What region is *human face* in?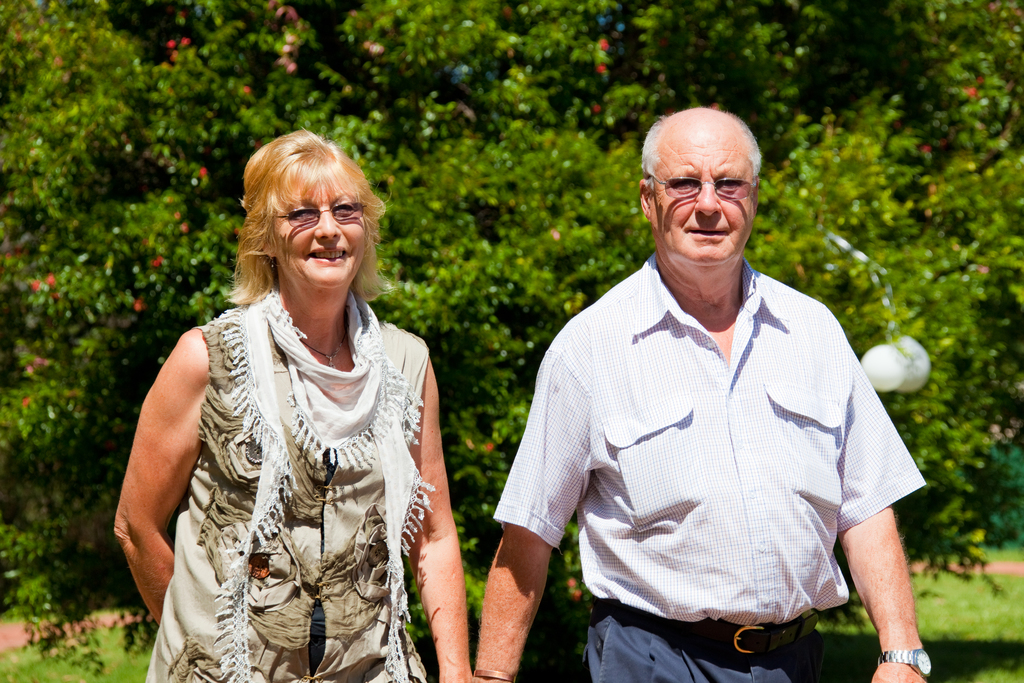
<box>271,176,364,290</box>.
